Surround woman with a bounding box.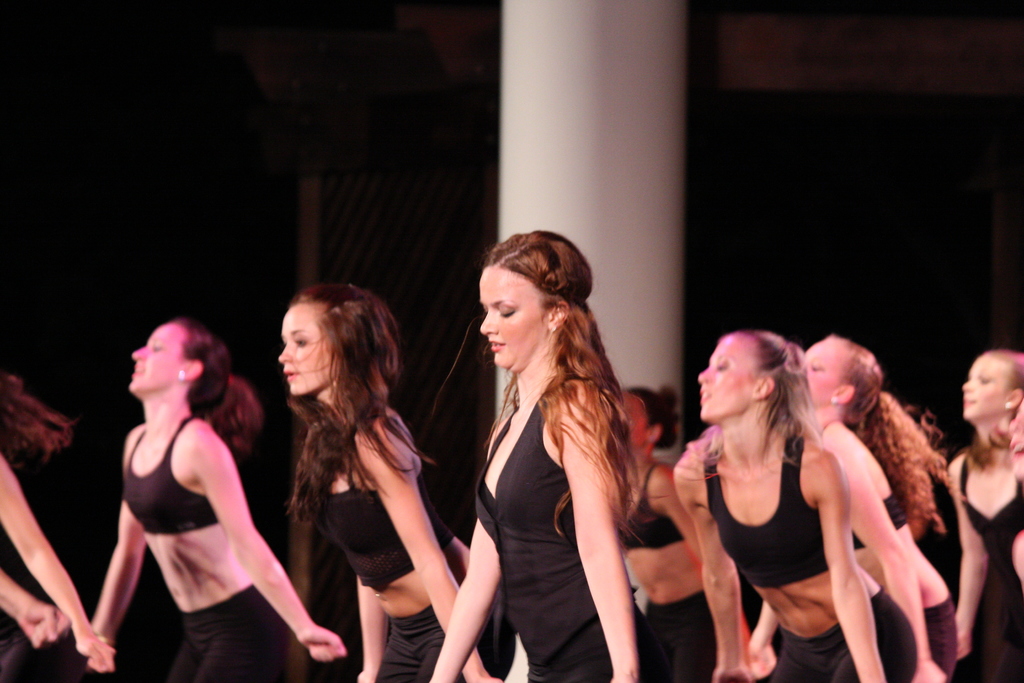
83,320,346,682.
